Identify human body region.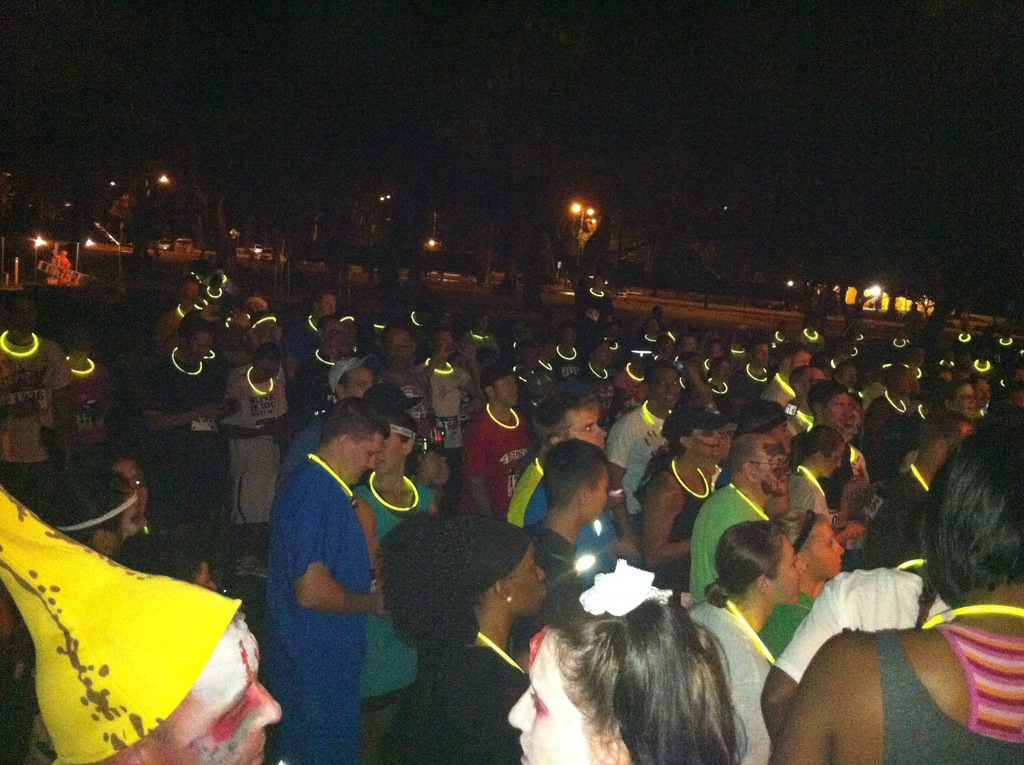
Region: locate(153, 271, 207, 362).
